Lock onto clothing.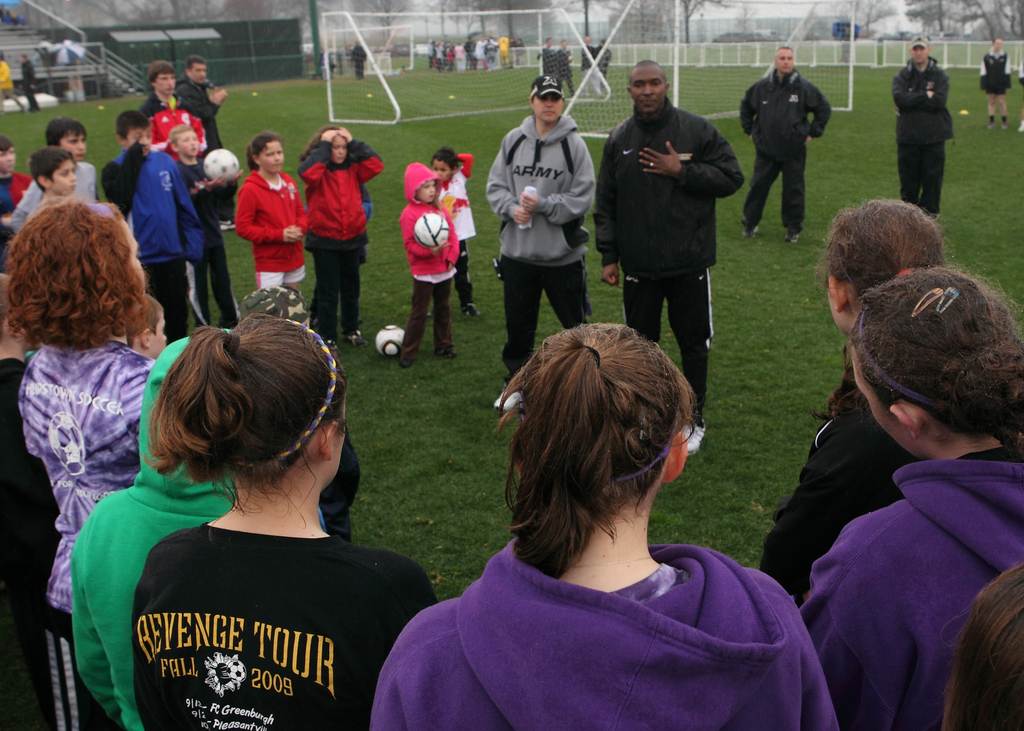
Locked: pyautogui.locateOnScreen(24, 63, 40, 105).
